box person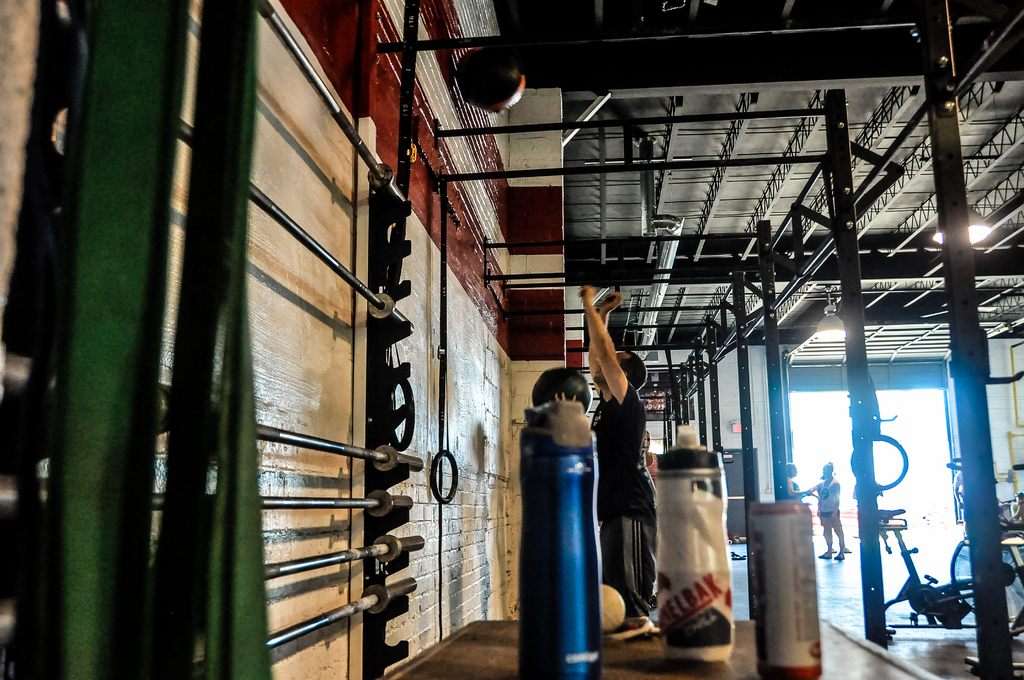
left=582, top=282, right=664, bottom=640
